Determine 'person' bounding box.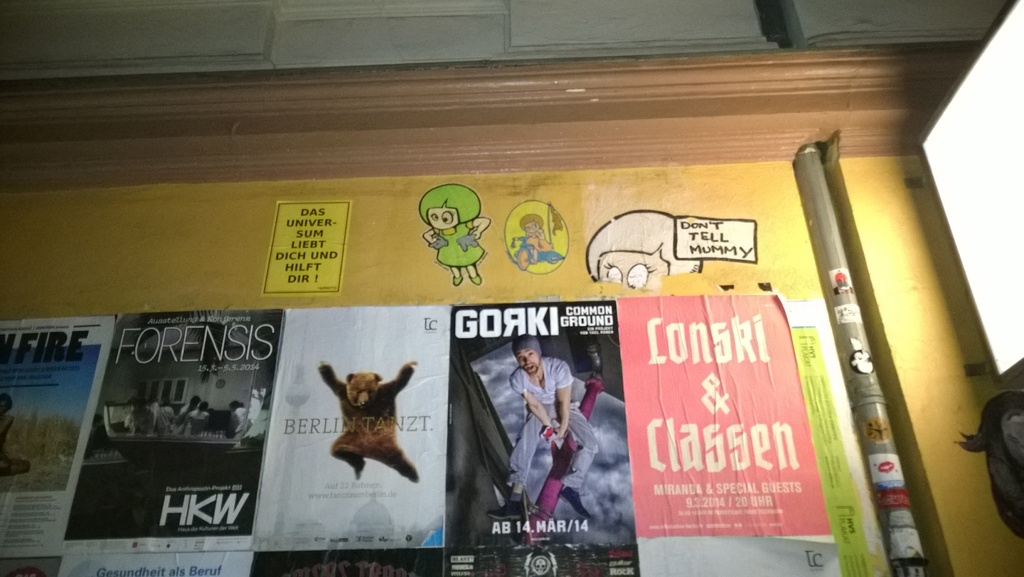
Determined: crop(502, 327, 593, 552).
